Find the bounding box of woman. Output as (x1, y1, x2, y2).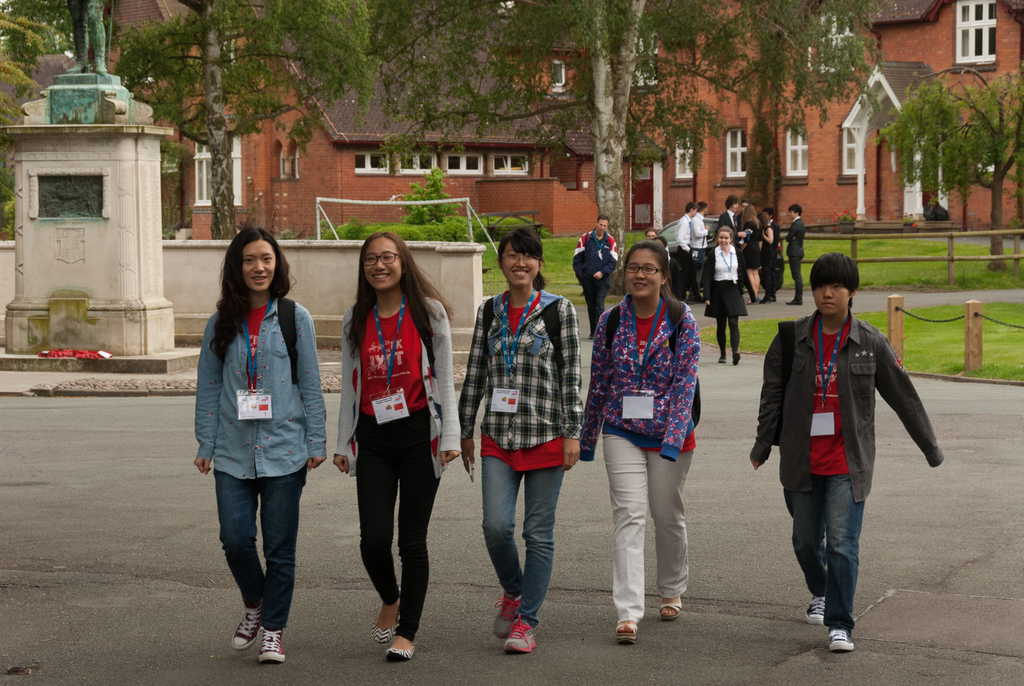
(328, 234, 459, 657).
